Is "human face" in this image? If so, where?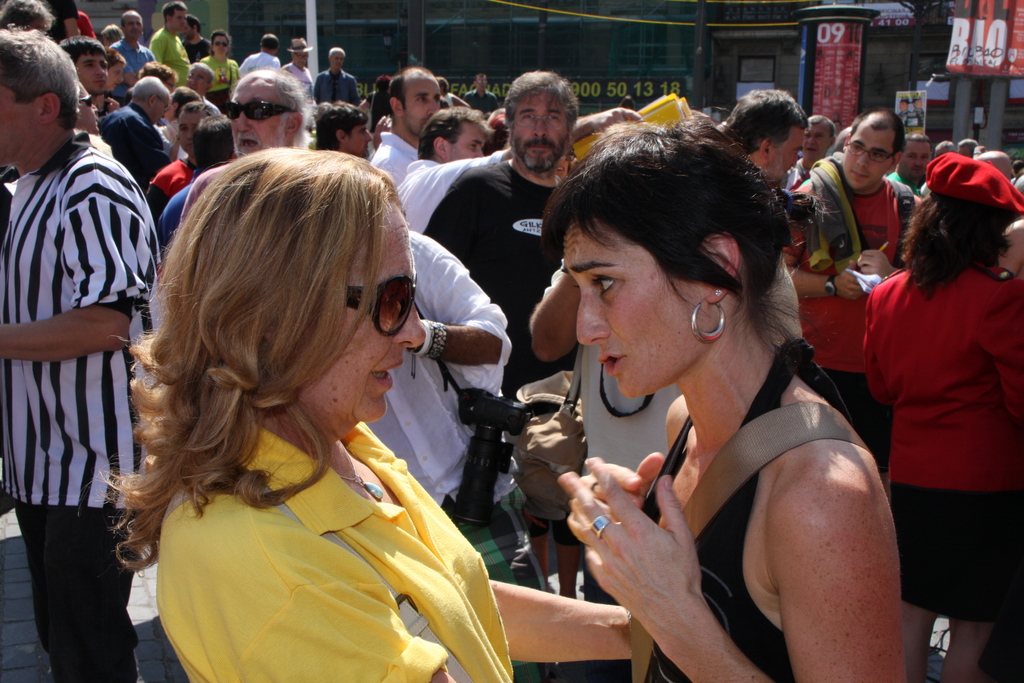
Yes, at locate(401, 75, 442, 136).
